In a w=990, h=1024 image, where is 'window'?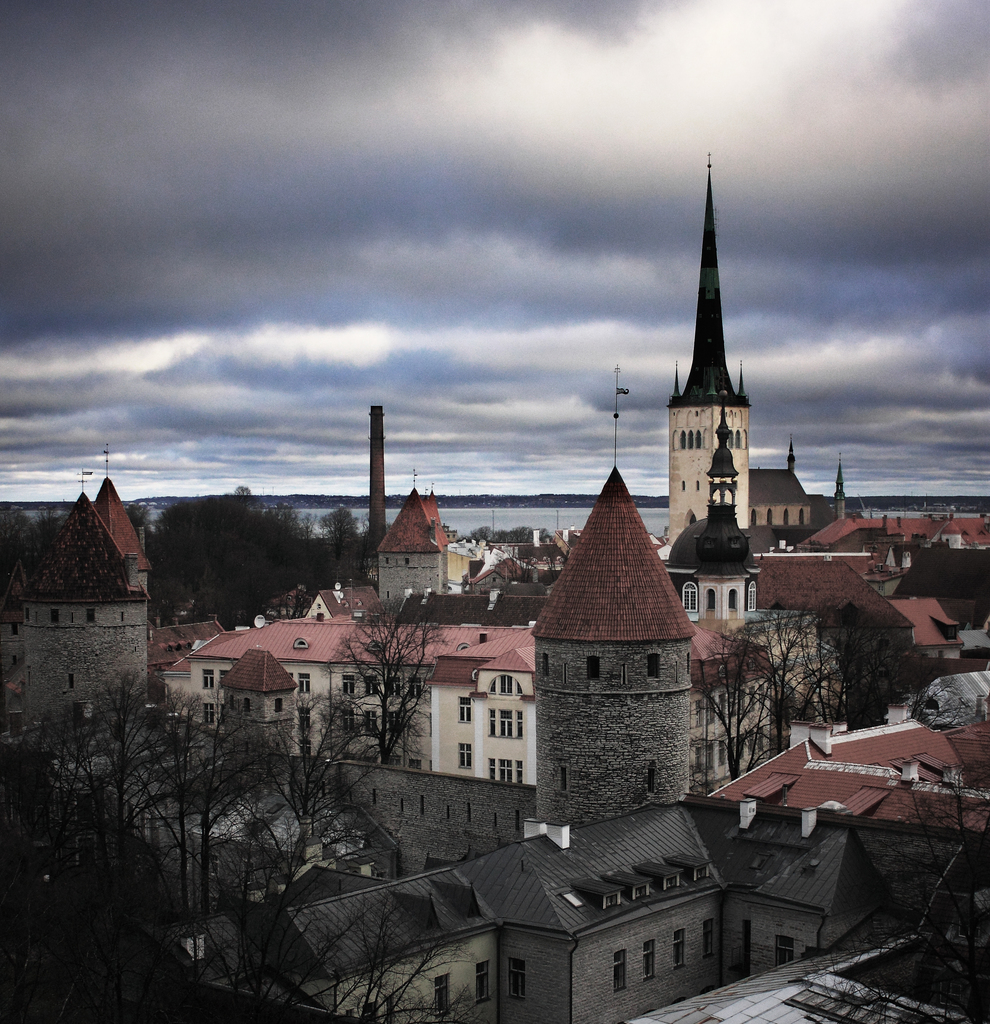
[x1=487, y1=670, x2=528, y2=688].
